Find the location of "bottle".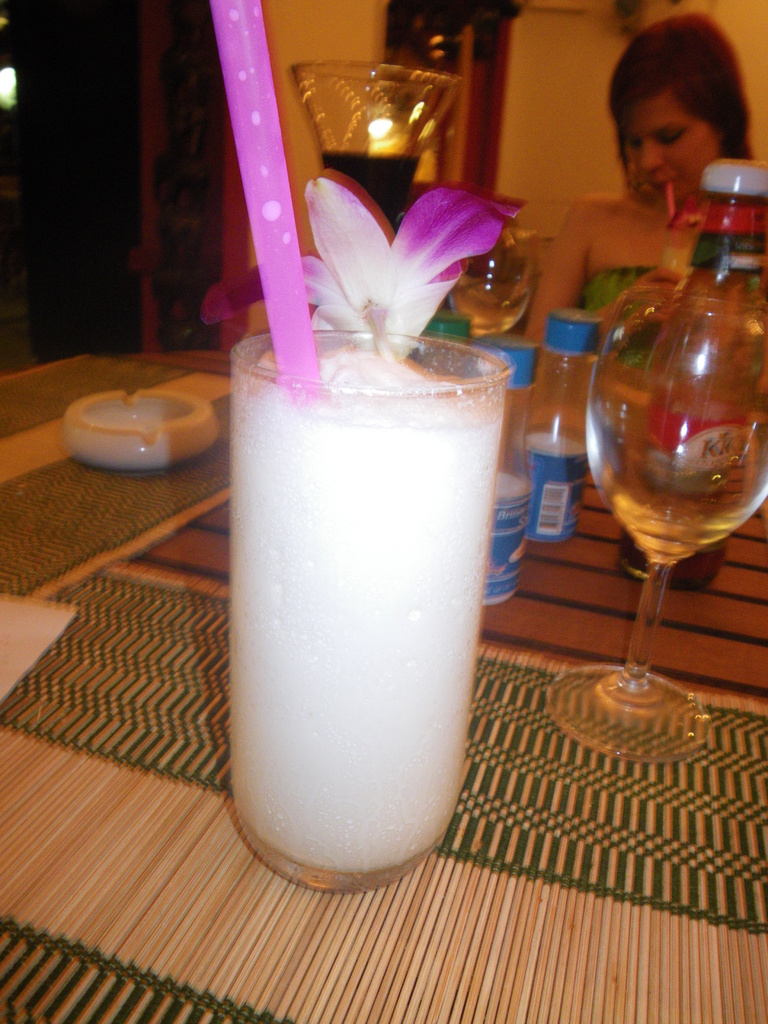
Location: x1=523, y1=310, x2=605, y2=557.
